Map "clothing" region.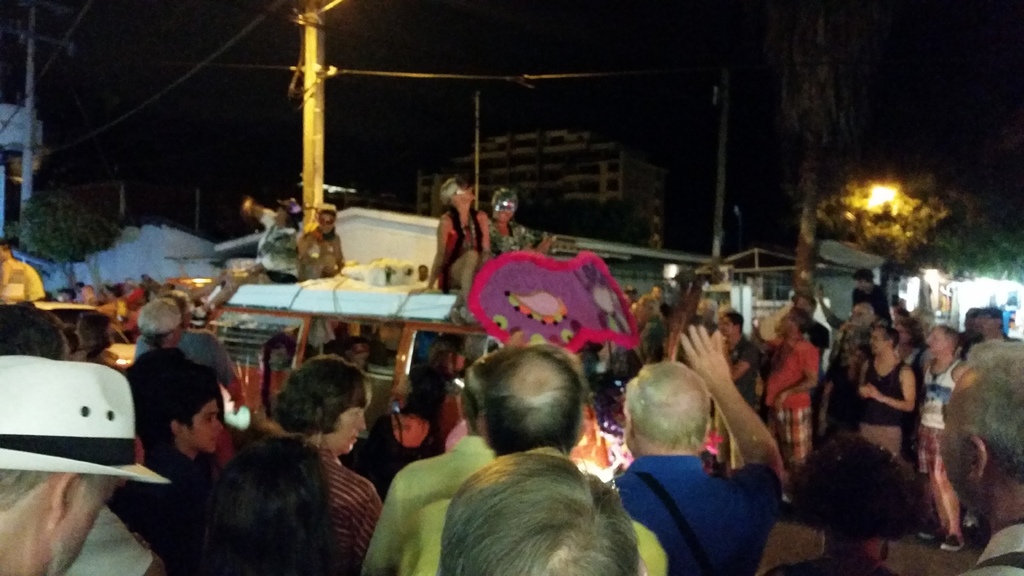
Mapped to 305 447 378 575.
